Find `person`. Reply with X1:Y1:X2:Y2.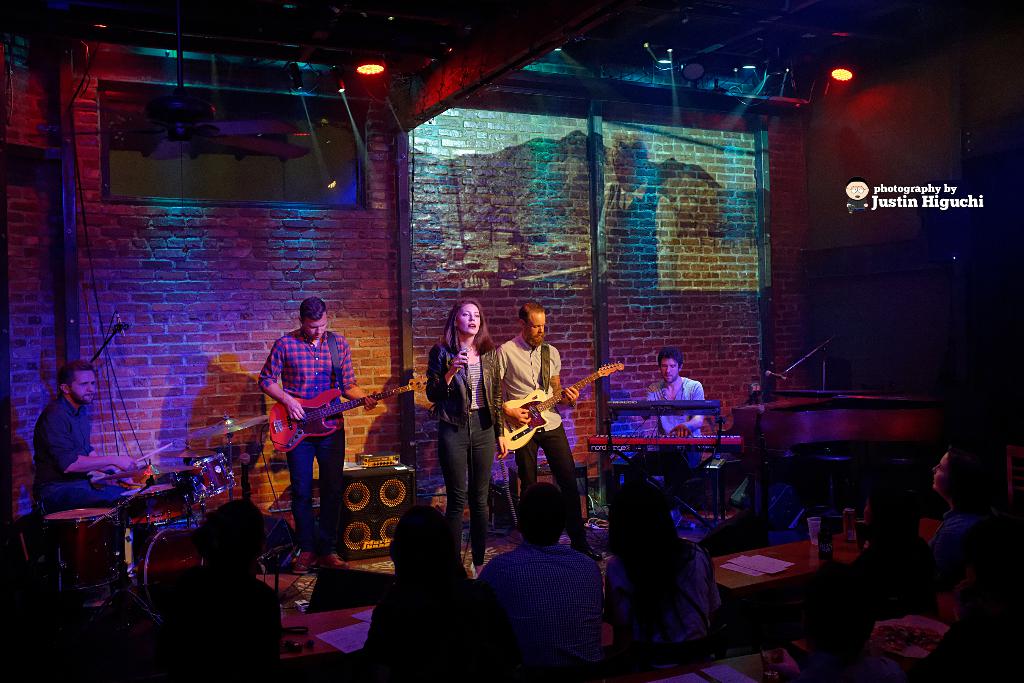
638:355:701:470.
